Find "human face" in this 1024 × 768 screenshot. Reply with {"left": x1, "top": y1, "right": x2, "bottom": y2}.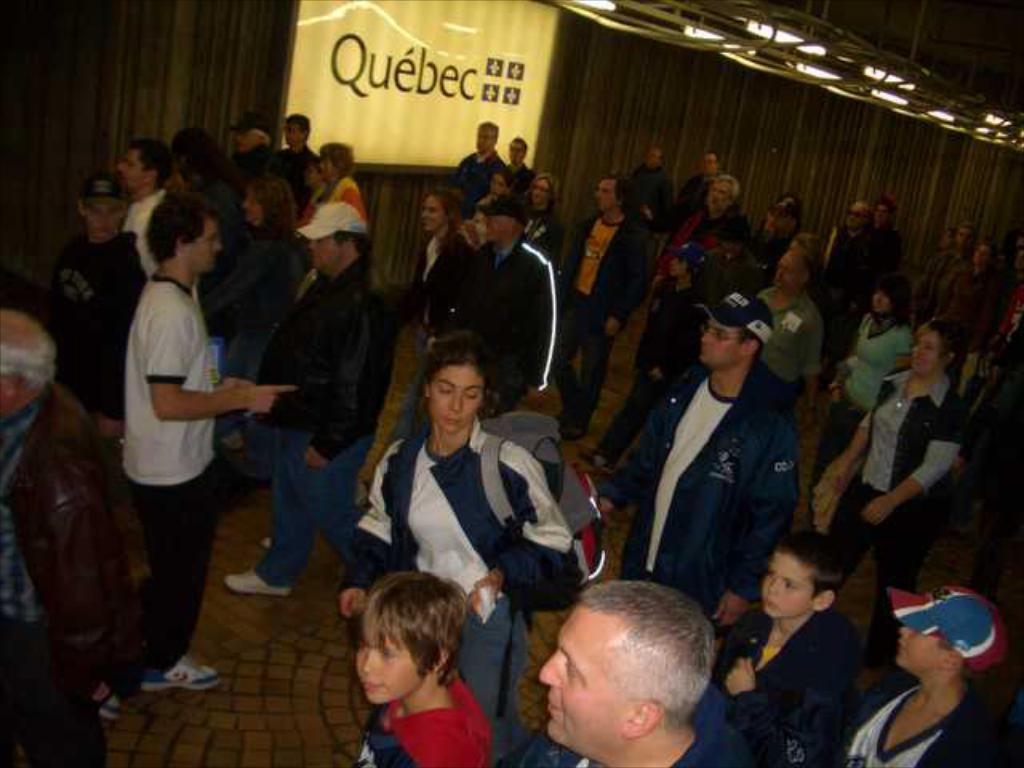
{"left": 872, "top": 286, "right": 891, "bottom": 312}.
